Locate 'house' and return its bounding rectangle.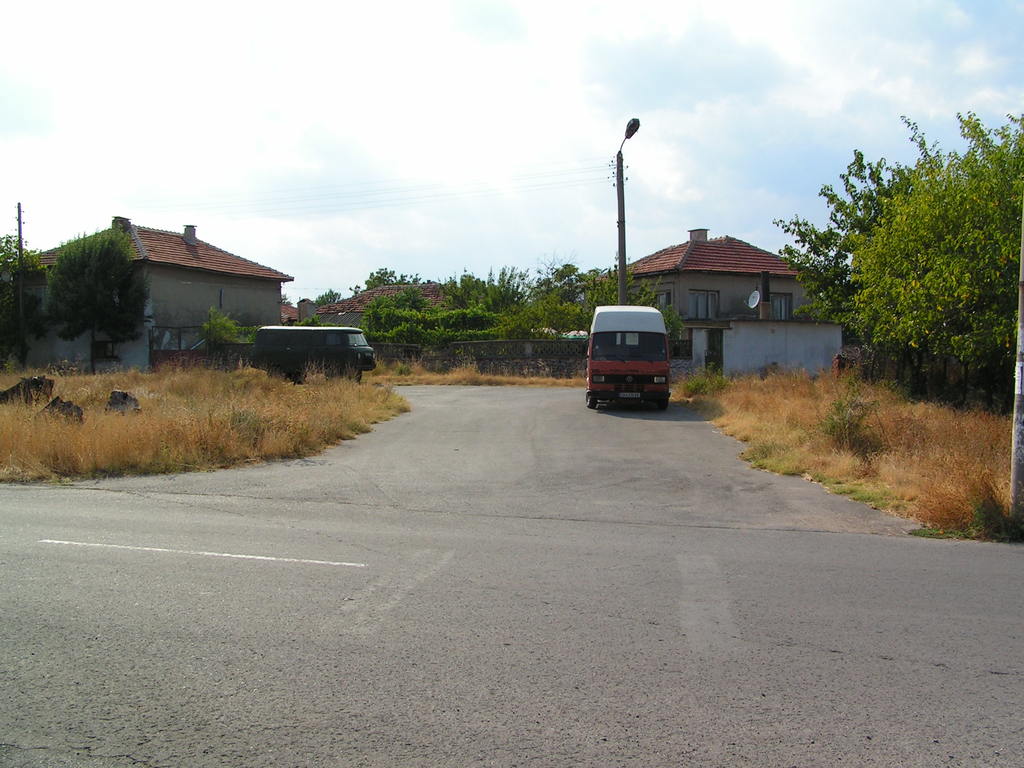
bbox=[54, 206, 303, 374].
